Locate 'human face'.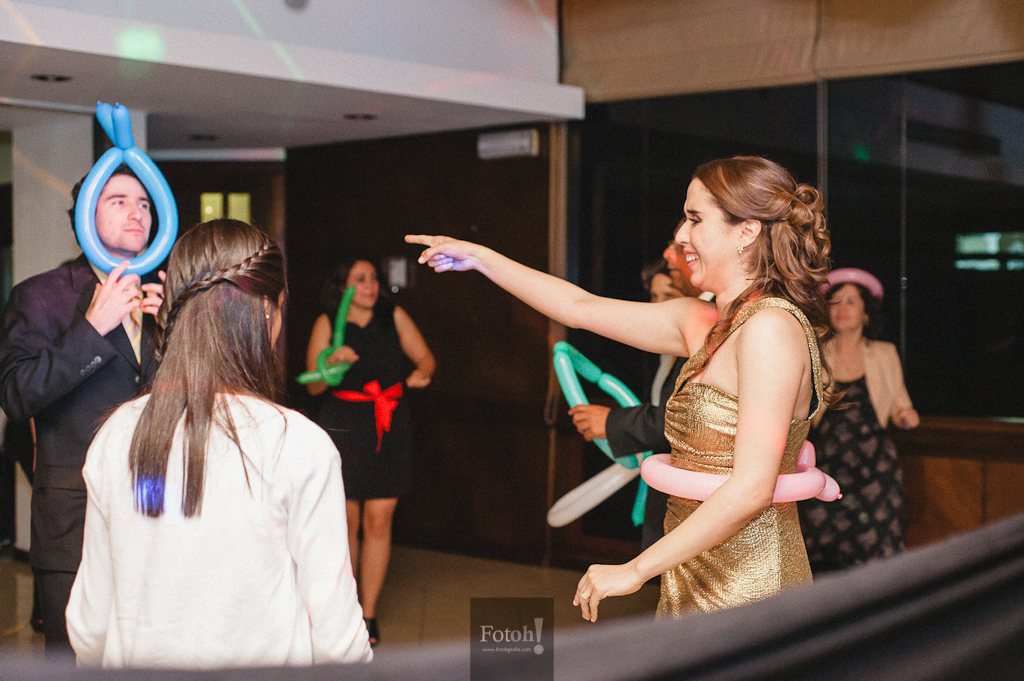
Bounding box: <region>829, 283, 861, 334</region>.
